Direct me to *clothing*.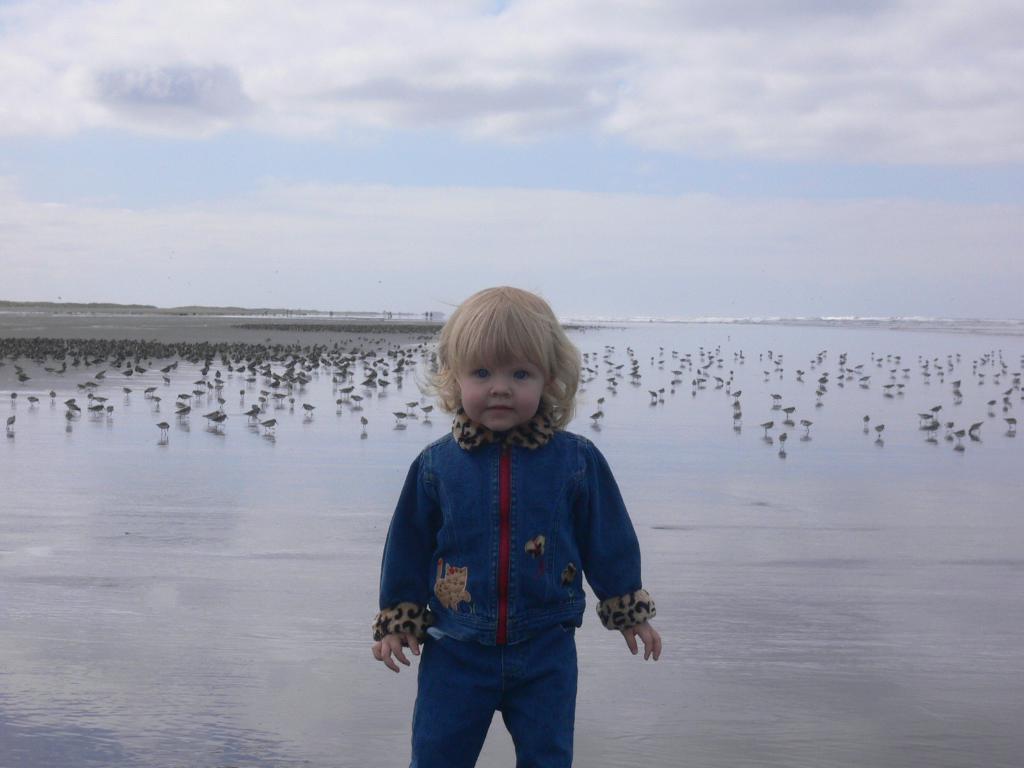
Direction: x1=371, y1=413, x2=678, y2=767.
